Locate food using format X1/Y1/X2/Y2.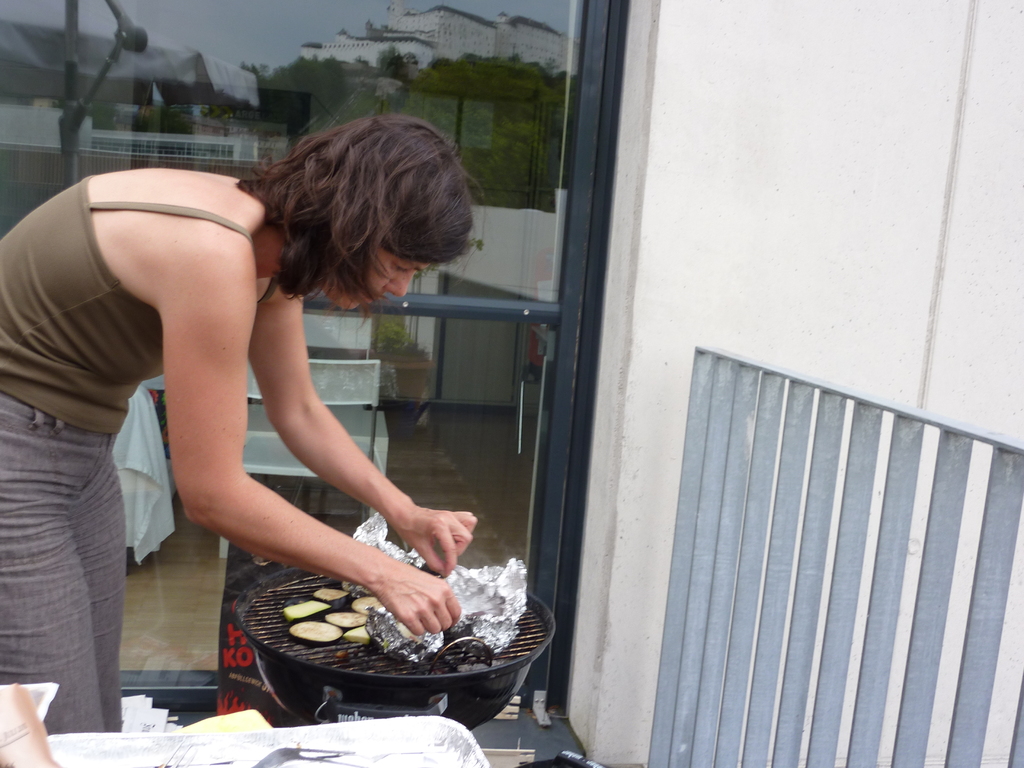
350/595/385/618.
